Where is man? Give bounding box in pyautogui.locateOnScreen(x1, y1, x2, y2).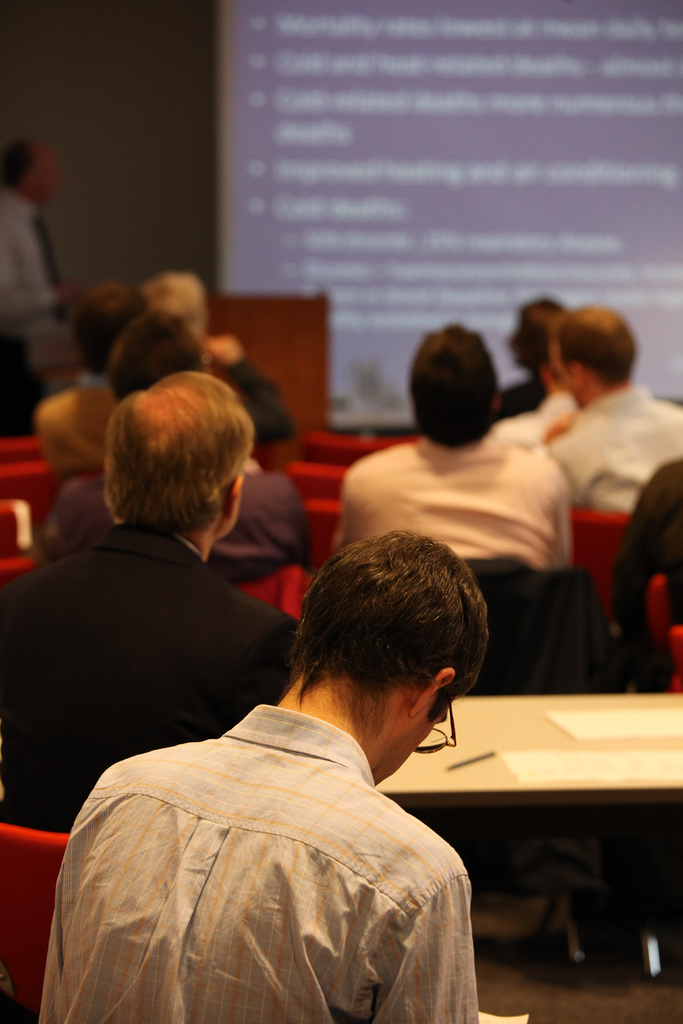
pyautogui.locateOnScreen(24, 553, 479, 1023).
